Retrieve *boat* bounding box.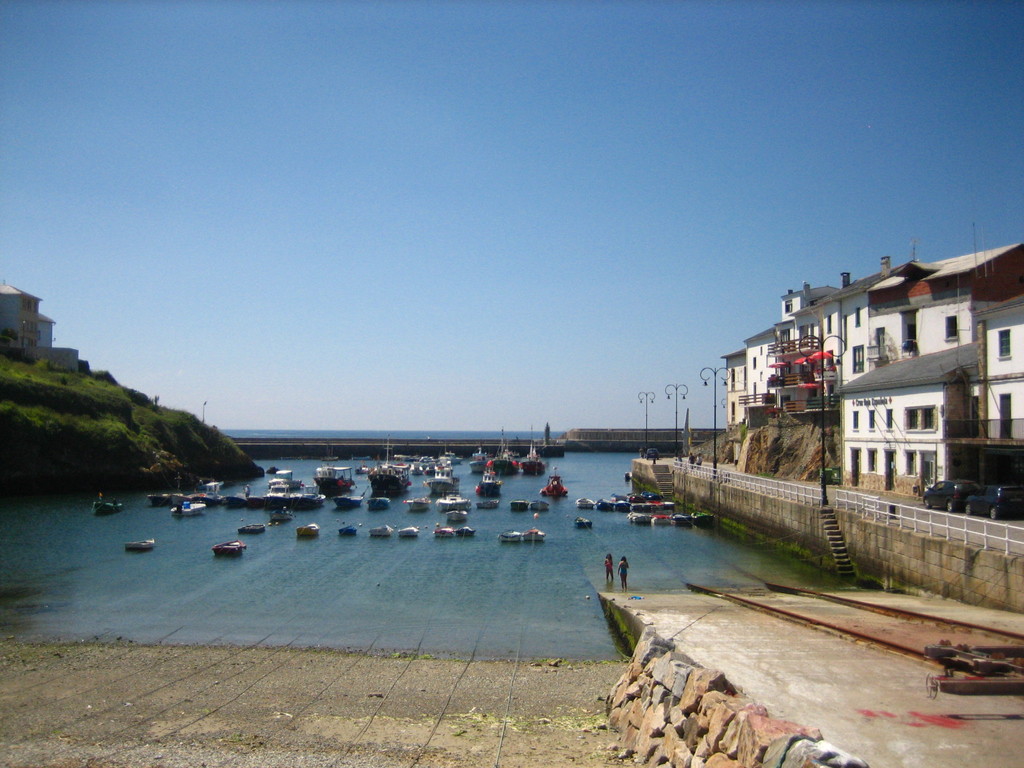
Bounding box: x1=370, y1=524, x2=396, y2=537.
